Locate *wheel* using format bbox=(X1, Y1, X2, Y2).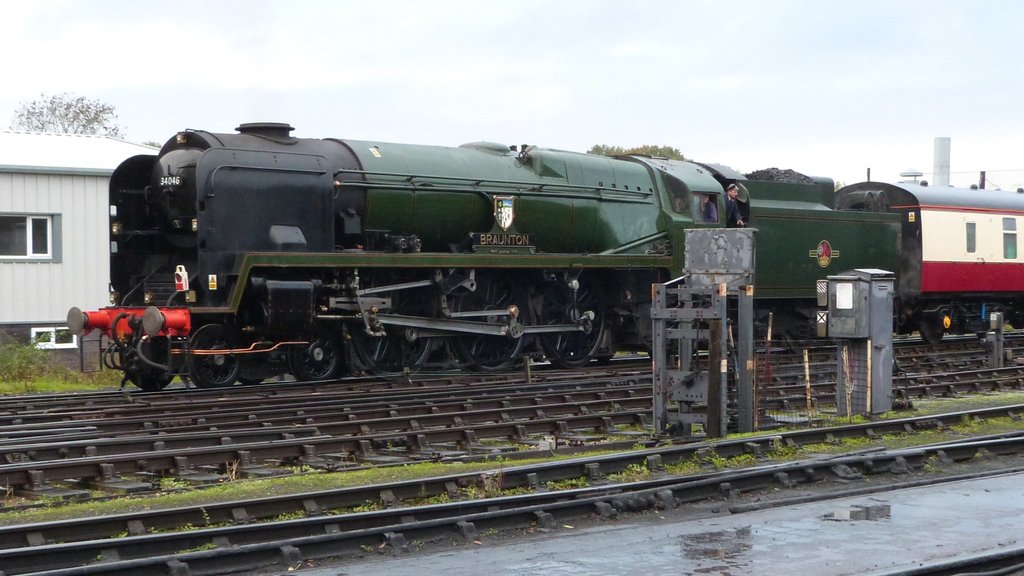
bbox=(783, 330, 820, 355).
